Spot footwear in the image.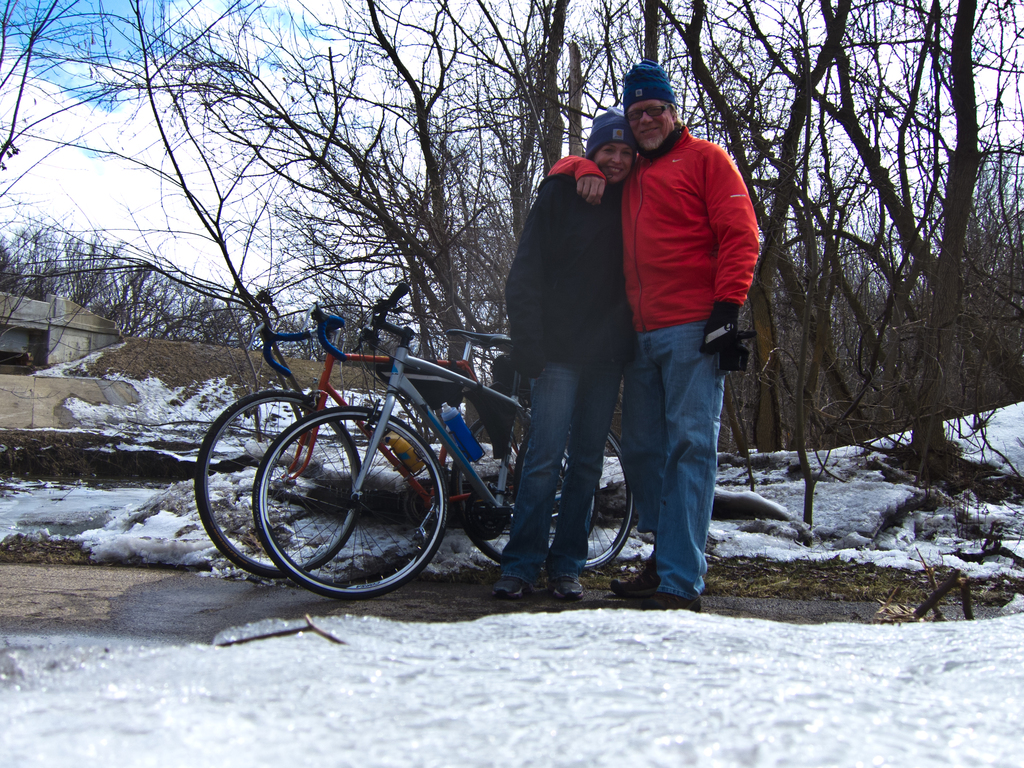
footwear found at 655, 590, 696, 611.
